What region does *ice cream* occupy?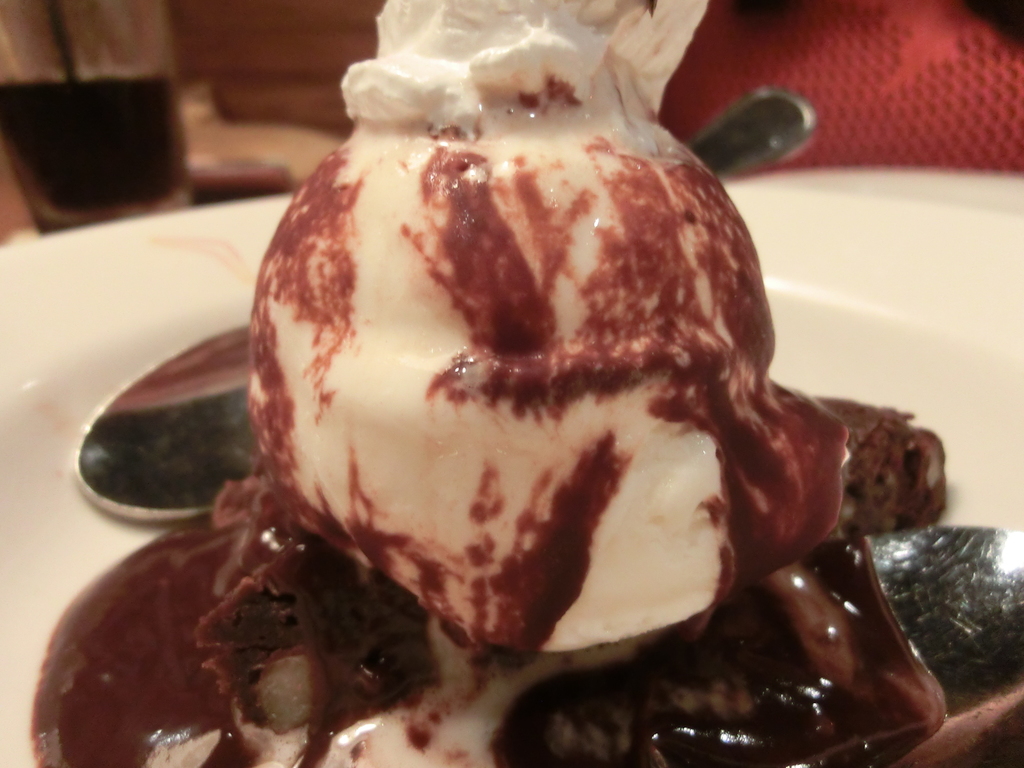
crop(31, 0, 1023, 767).
